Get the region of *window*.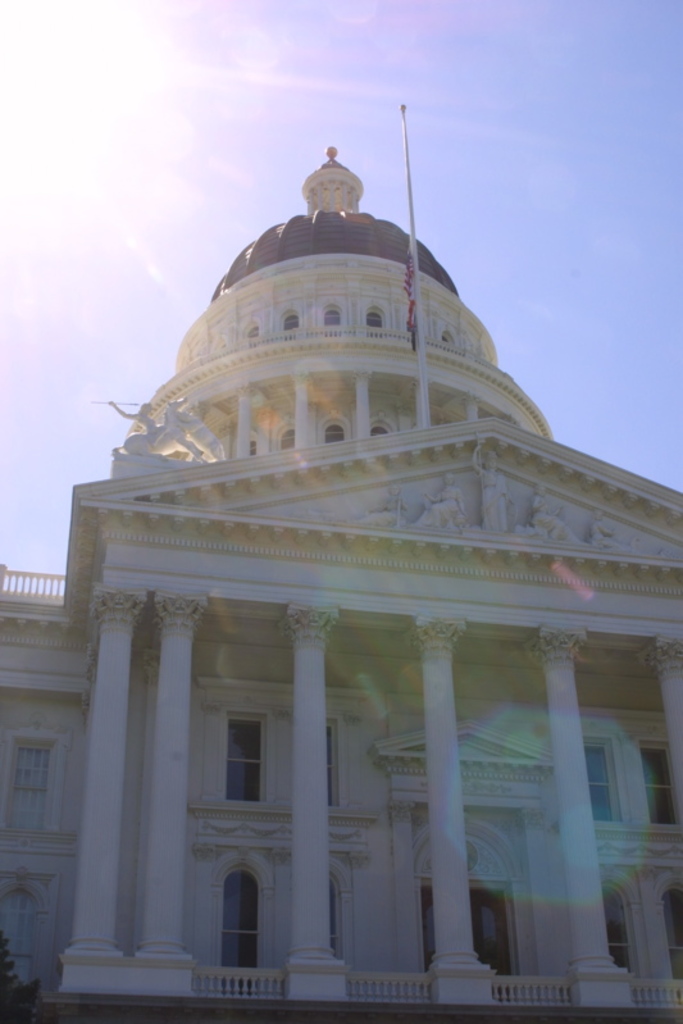
[0, 884, 41, 986].
